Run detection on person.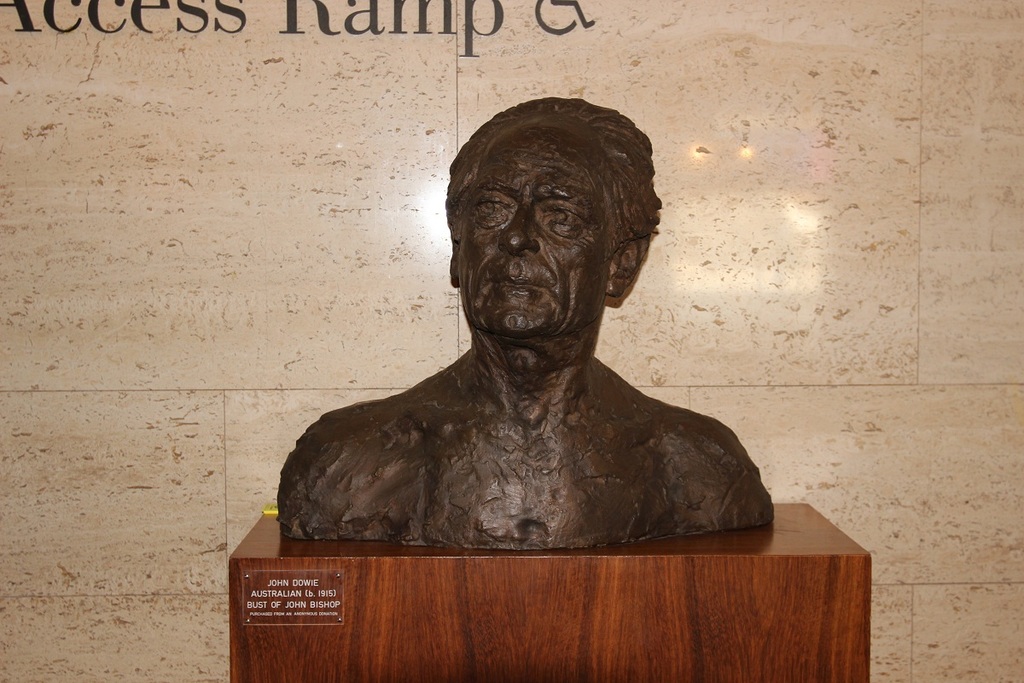
Result: region(312, 83, 746, 540).
